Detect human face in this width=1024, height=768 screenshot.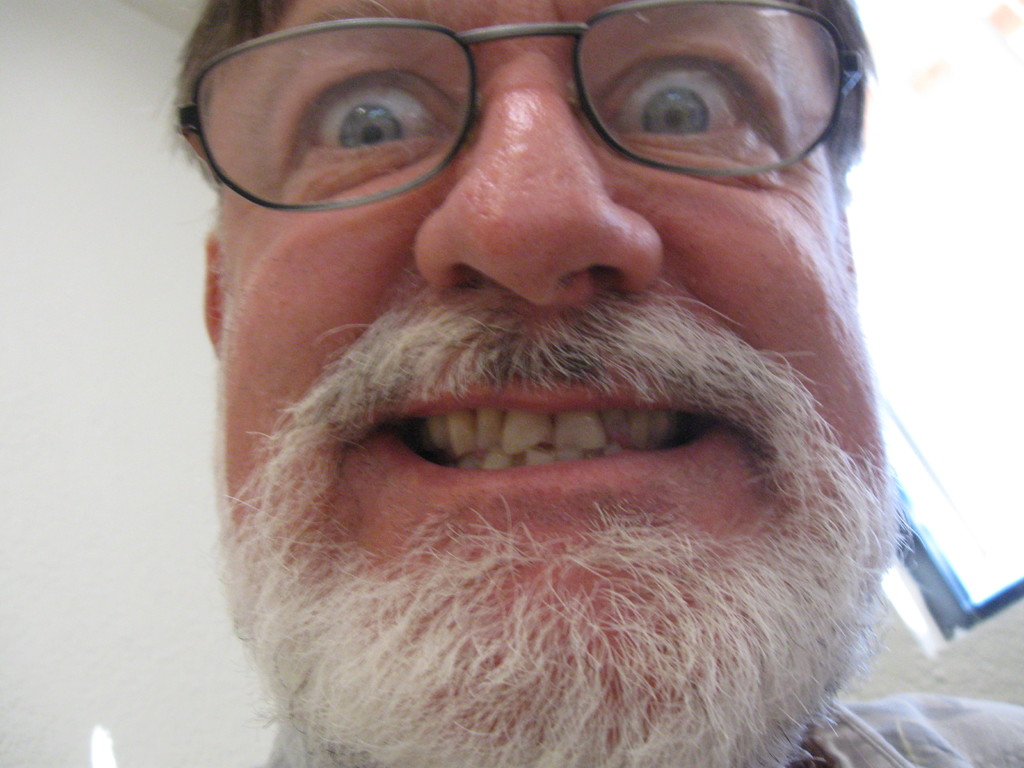
Detection: locate(216, 0, 894, 756).
